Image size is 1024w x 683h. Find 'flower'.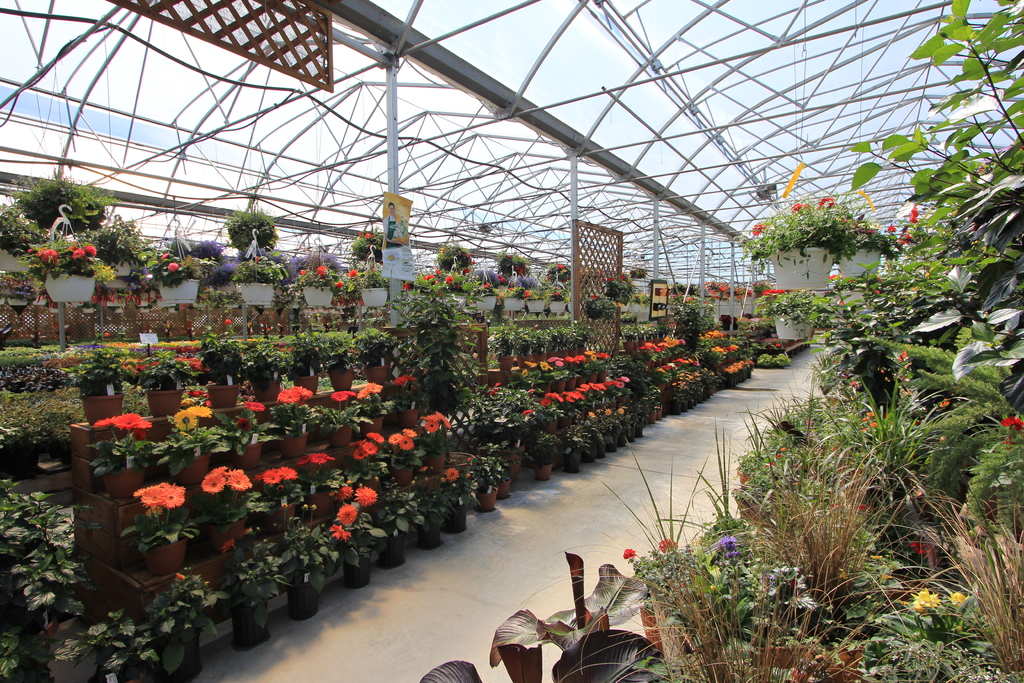
box=[356, 230, 365, 239].
